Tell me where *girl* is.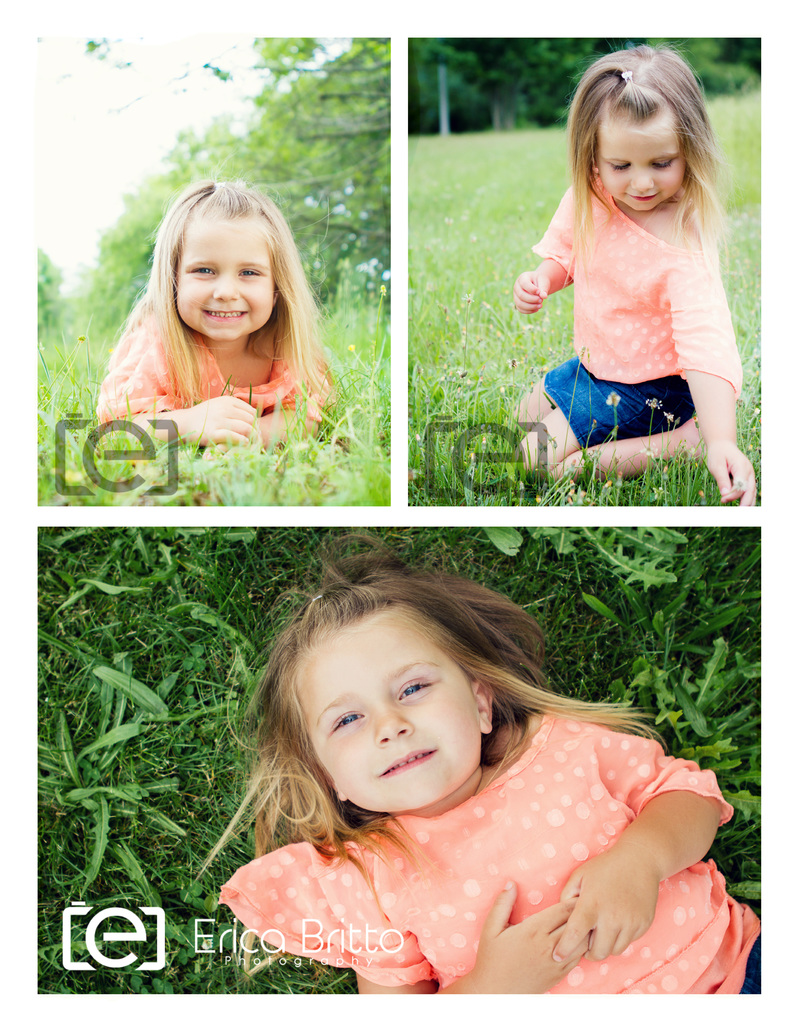
*girl* is at <box>193,536,762,995</box>.
